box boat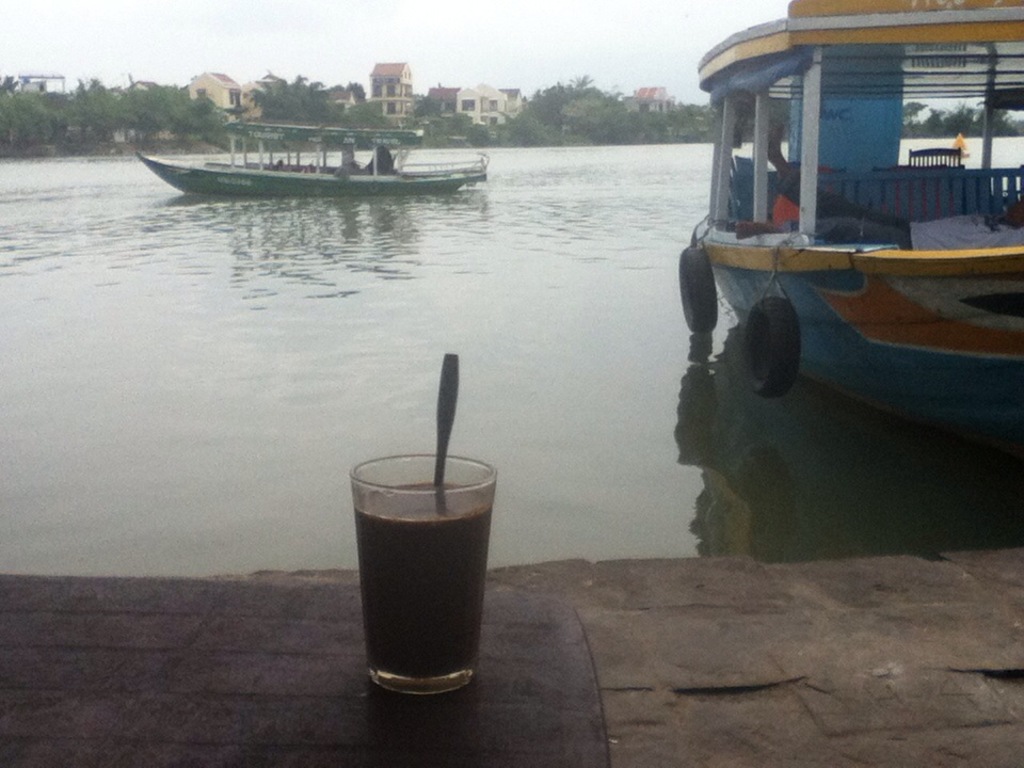
box(678, 0, 1023, 428)
